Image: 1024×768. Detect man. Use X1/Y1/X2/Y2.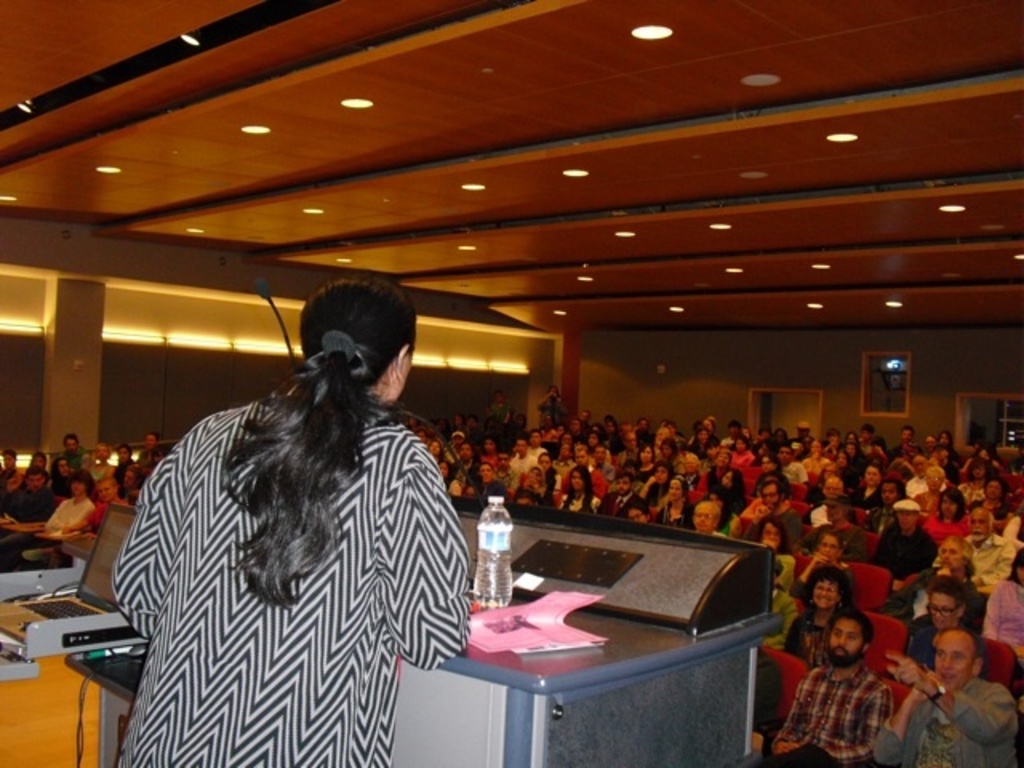
0/467/53/574.
